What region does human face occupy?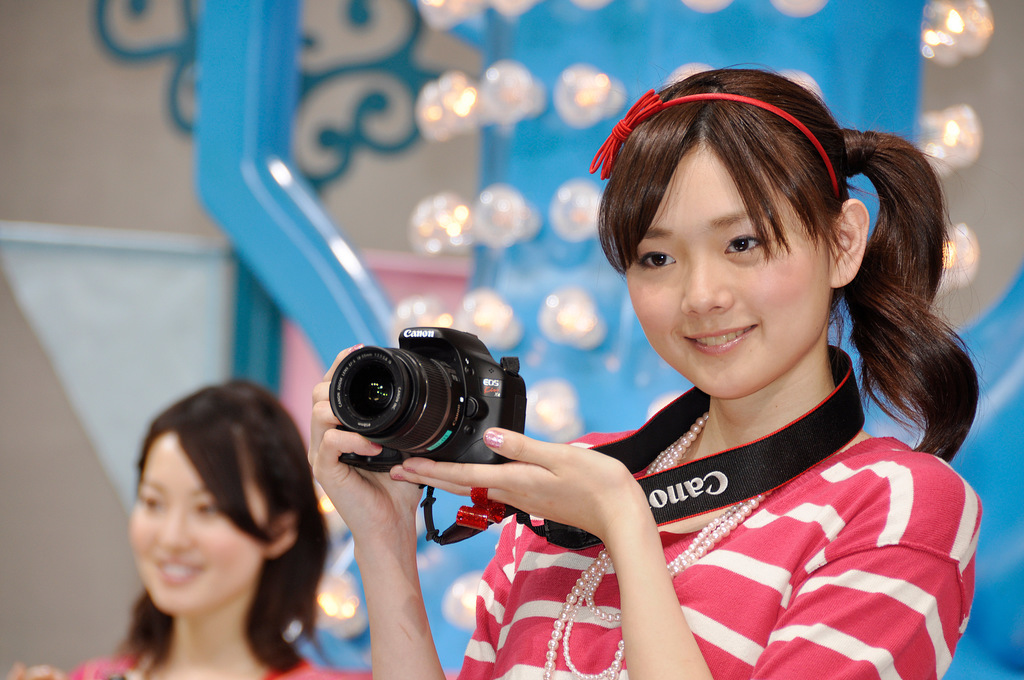
l=624, t=144, r=829, b=403.
